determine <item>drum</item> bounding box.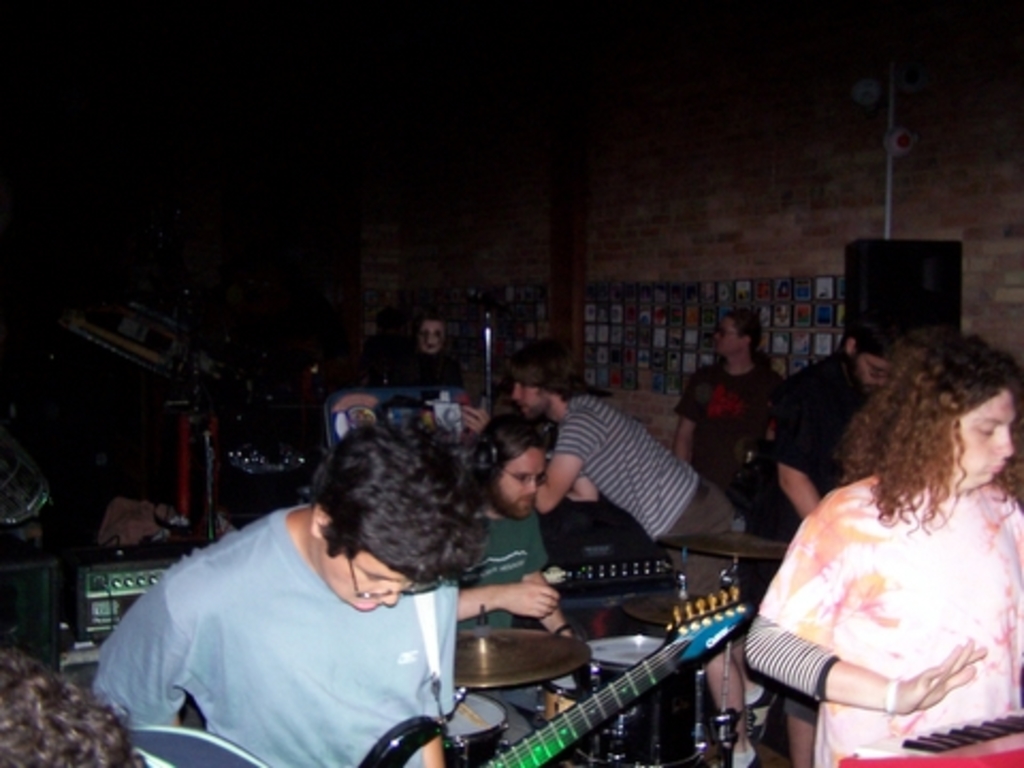
Determined: (left=572, top=629, right=713, bottom=766).
